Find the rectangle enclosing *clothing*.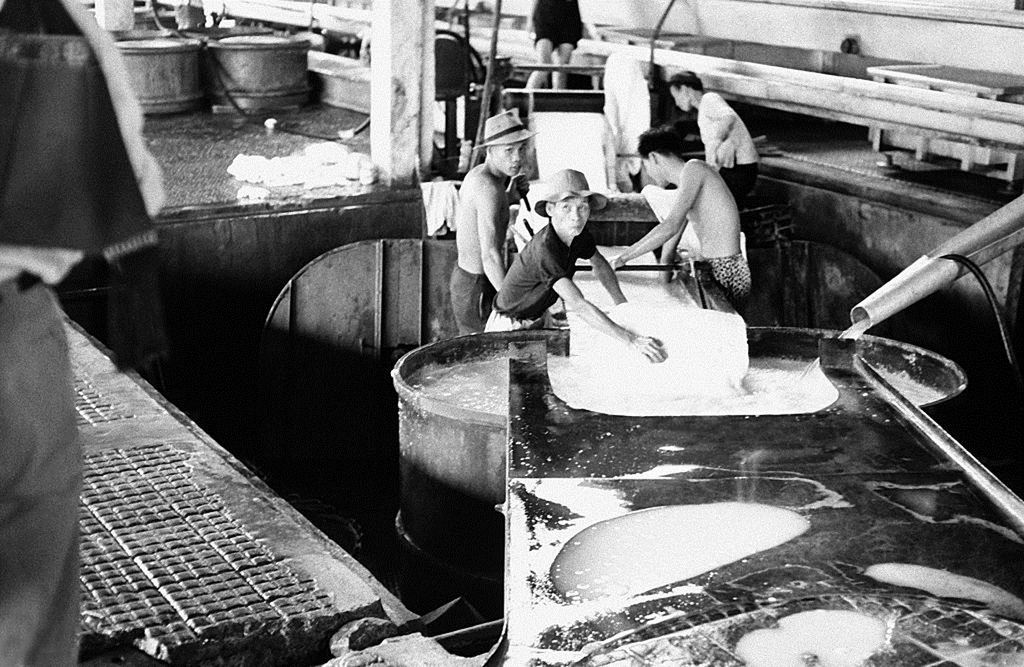
pyautogui.locateOnScreen(695, 90, 757, 203).
